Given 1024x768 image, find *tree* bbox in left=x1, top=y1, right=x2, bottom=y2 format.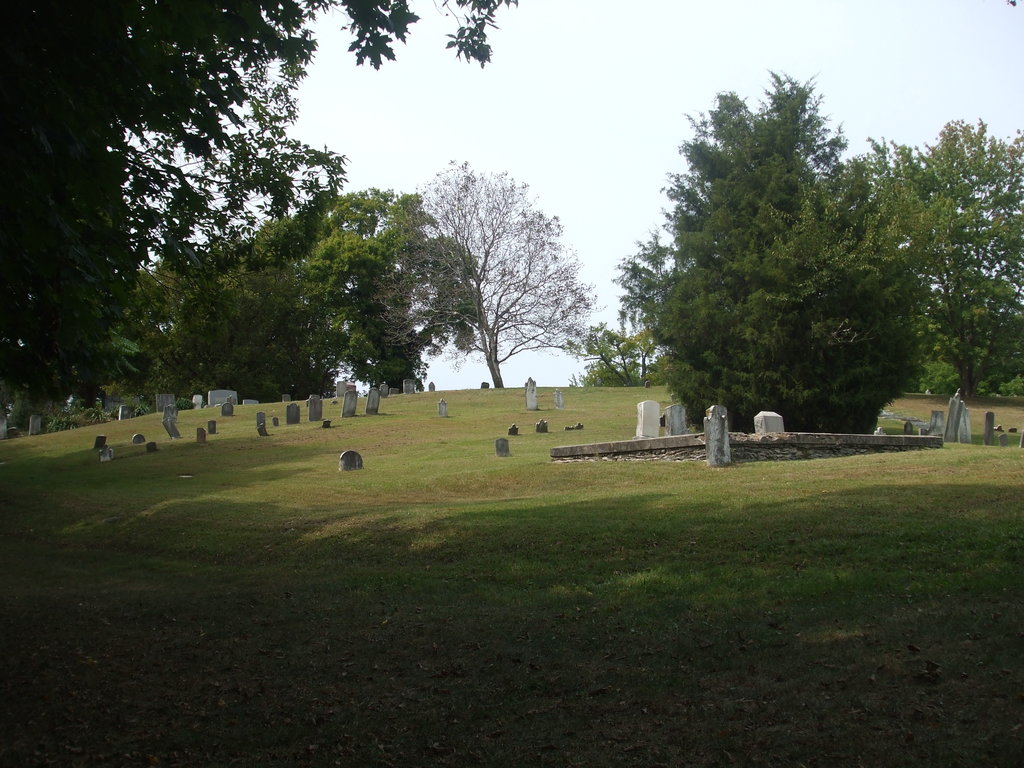
left=616, top=72, right=964, bottom=465.
